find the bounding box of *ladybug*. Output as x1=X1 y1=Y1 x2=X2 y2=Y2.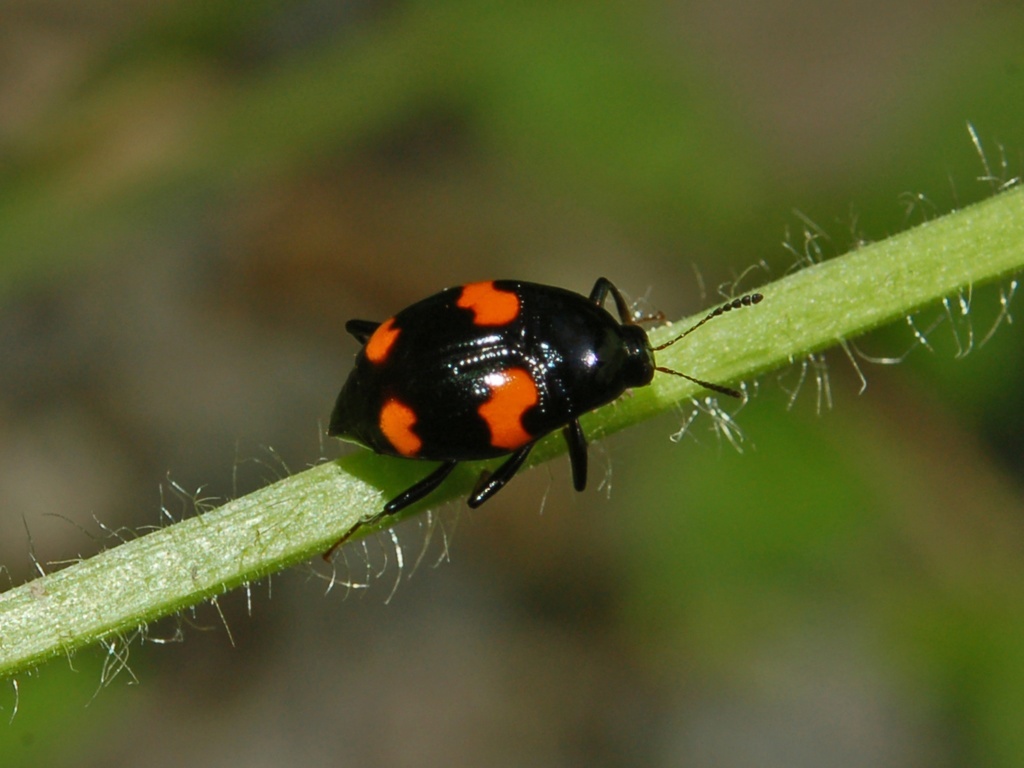
x1=328 y1=276 x2=765 y2=559.
